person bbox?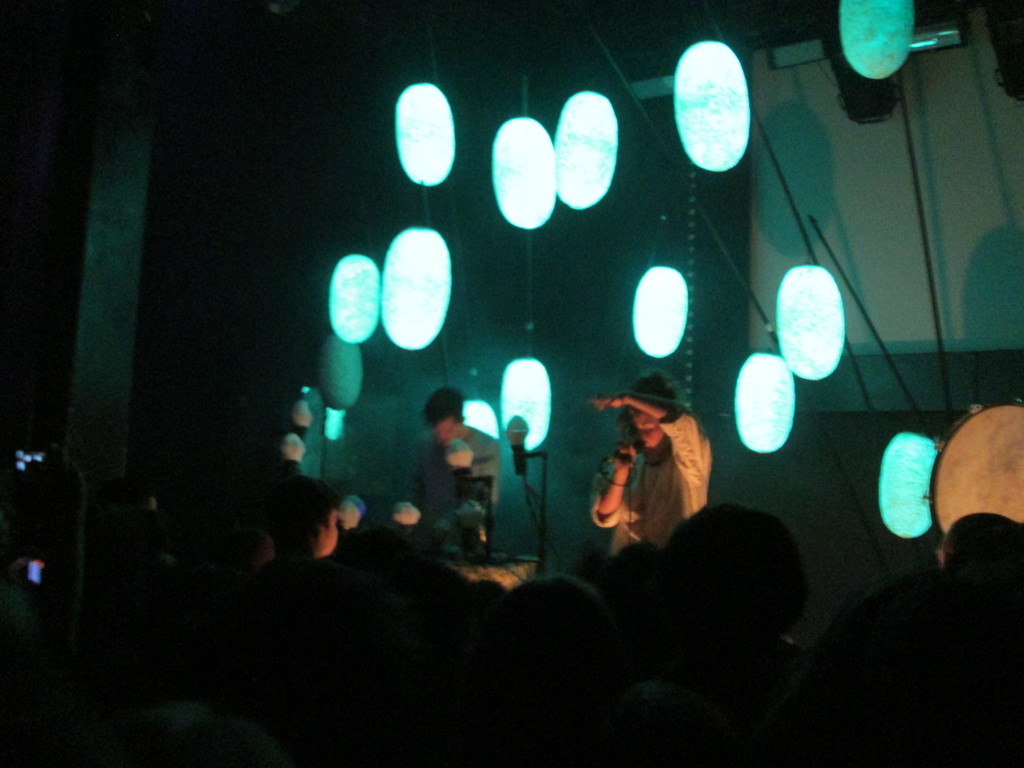
Rect(415, 387, 485, 566)
